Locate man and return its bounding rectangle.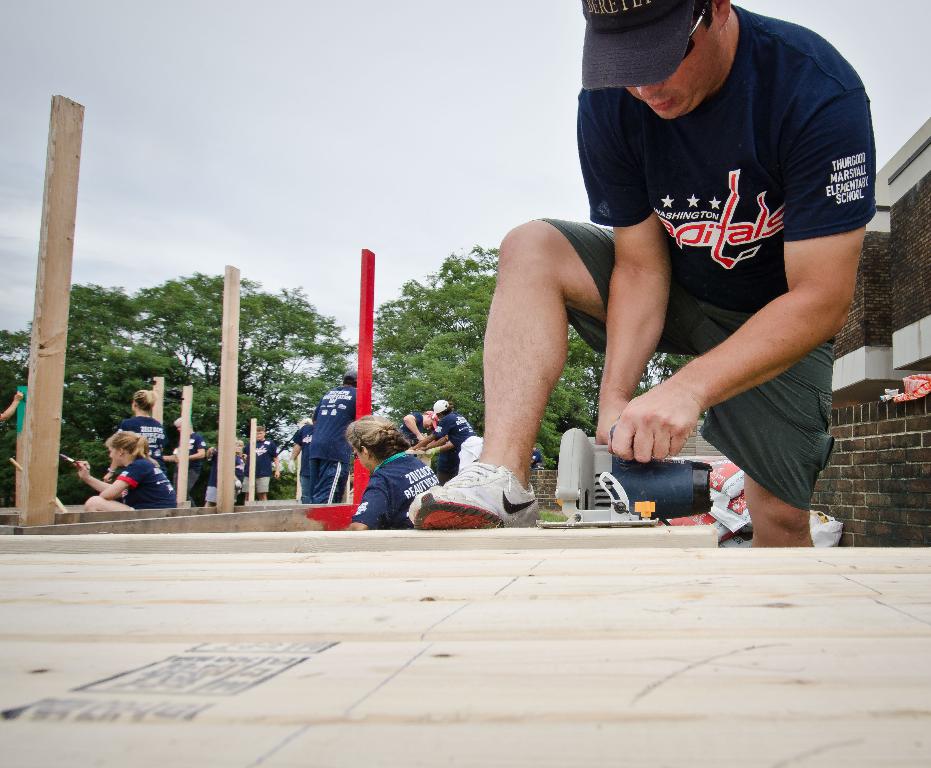
Rect(396, 411, 438, 441).
